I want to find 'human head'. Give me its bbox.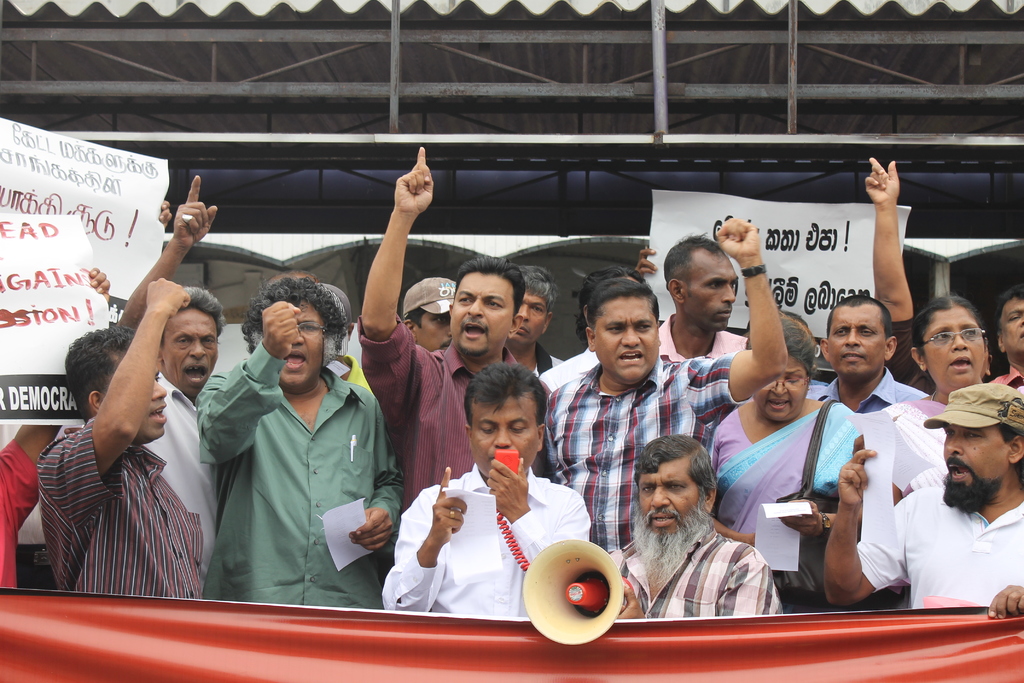
bbox=[817, 293, 898, 379].
